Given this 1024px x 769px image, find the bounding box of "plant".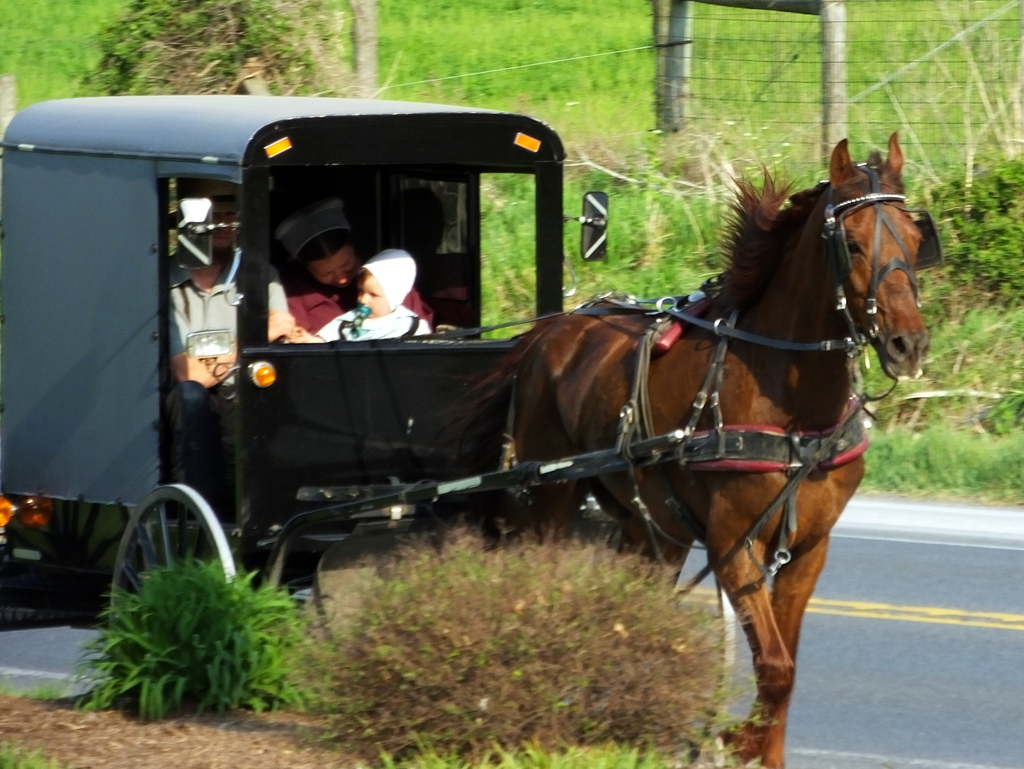
54:489:337:723.
